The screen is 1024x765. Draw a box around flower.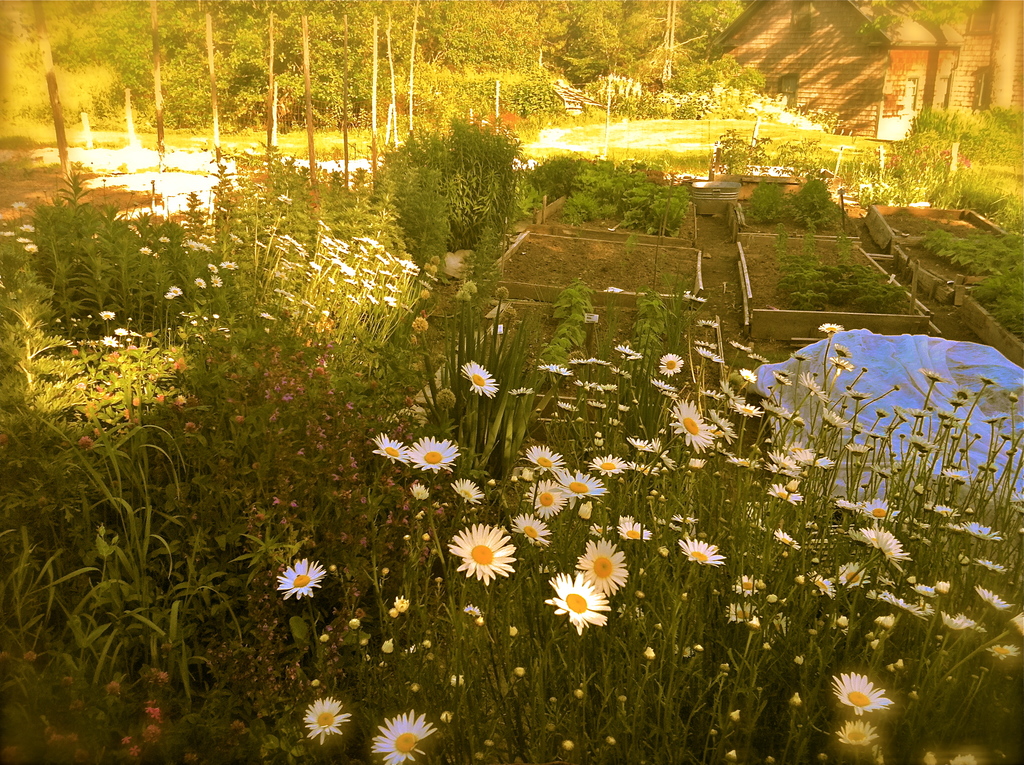
box=[367, 709, 436, 764].
